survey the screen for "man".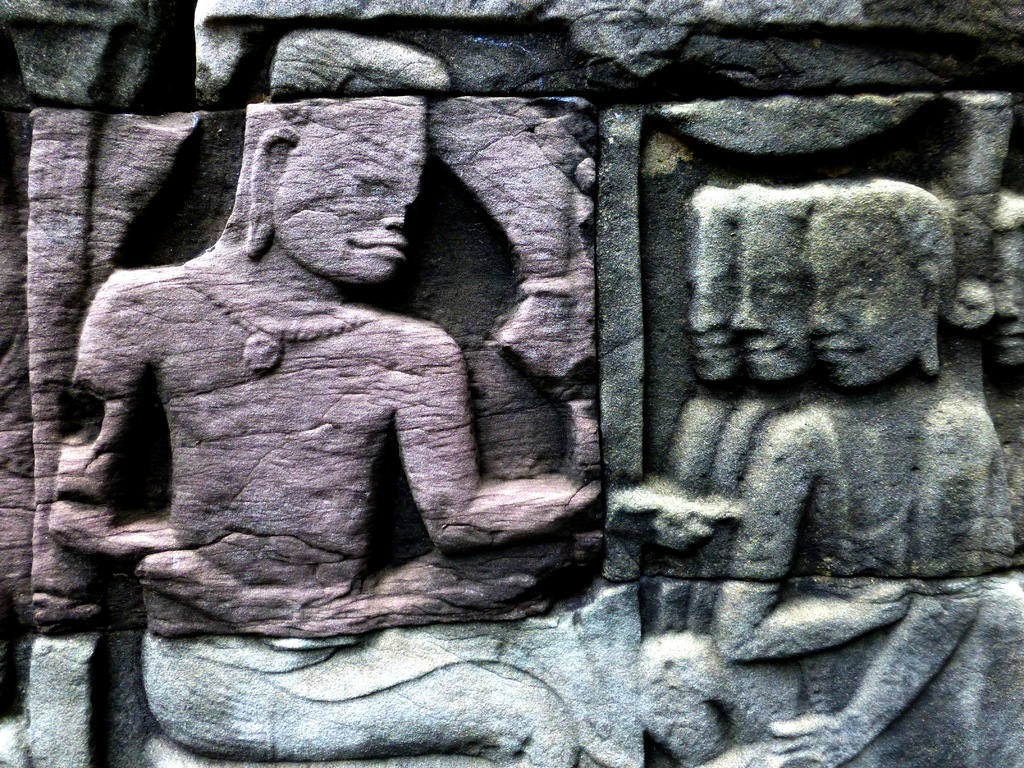
Survey found: box=[45, 27, 605, 767].
